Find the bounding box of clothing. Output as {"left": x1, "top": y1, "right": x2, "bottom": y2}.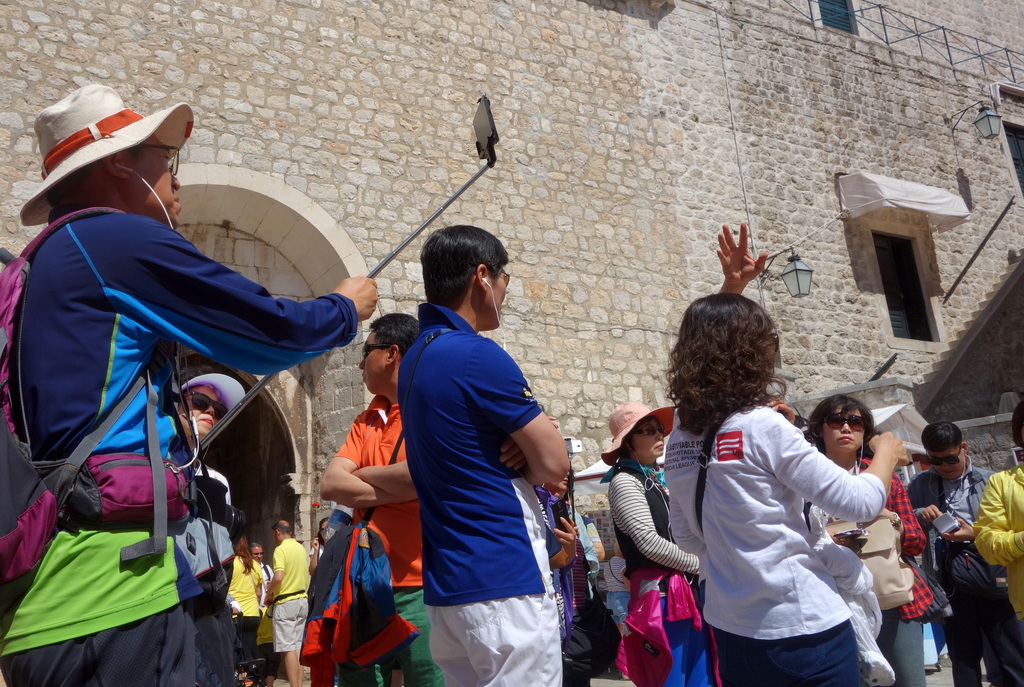
{"left": 679, "top": 383, "right": 904, "bottom": 673}.
